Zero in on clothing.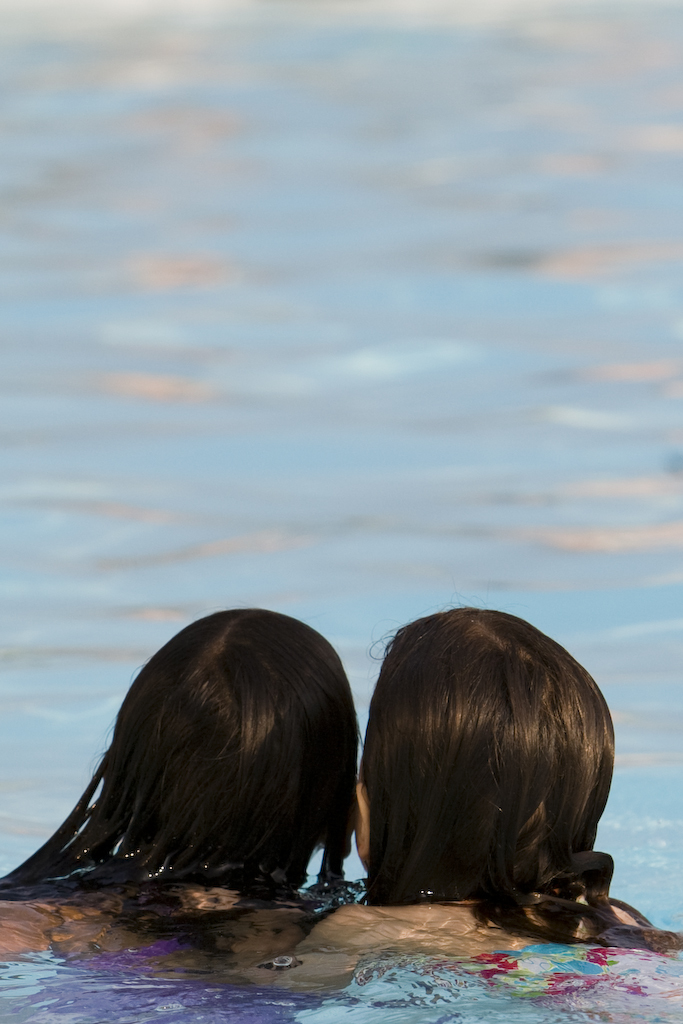
Zeroed in: [0, 881, 297, 1023].
